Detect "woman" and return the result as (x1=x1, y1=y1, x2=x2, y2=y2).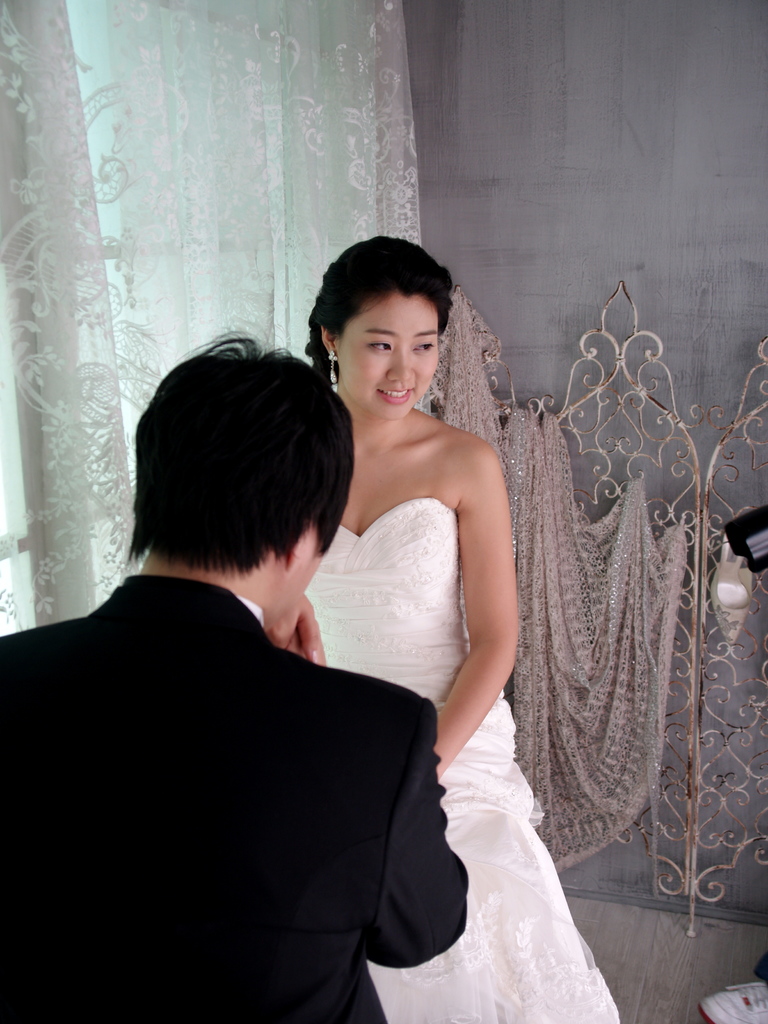
(x1=289, y1=237, x2=626, y2=1023).
